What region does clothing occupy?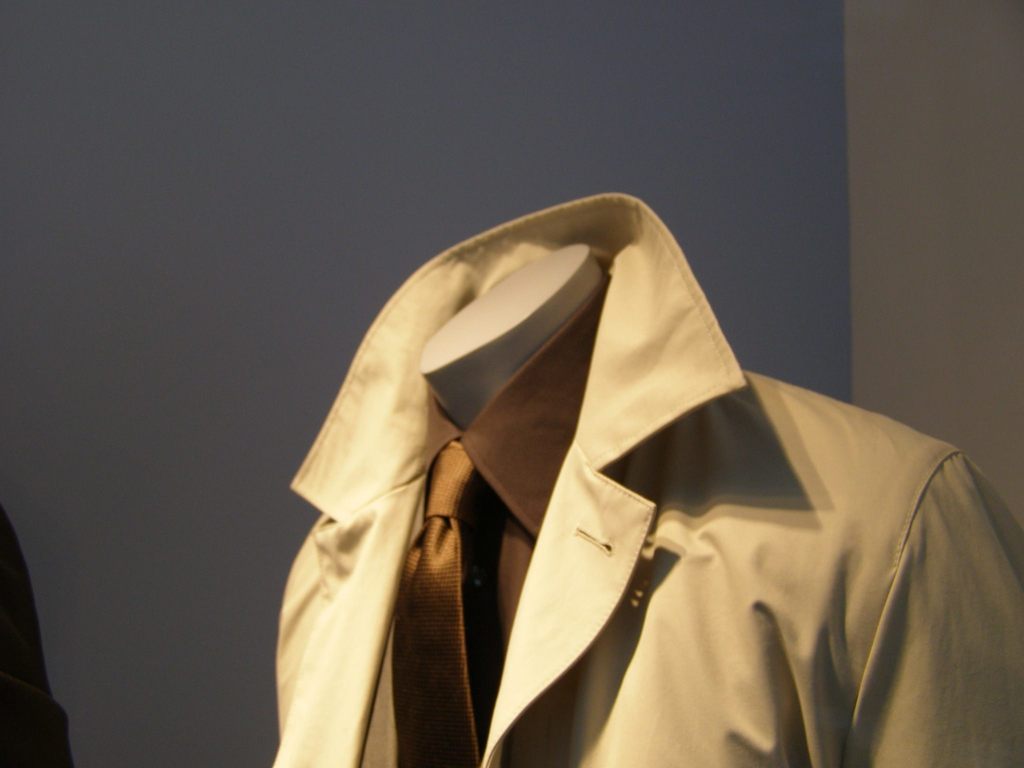
<bbox>277, 255, 1014, 767</bbox>.
